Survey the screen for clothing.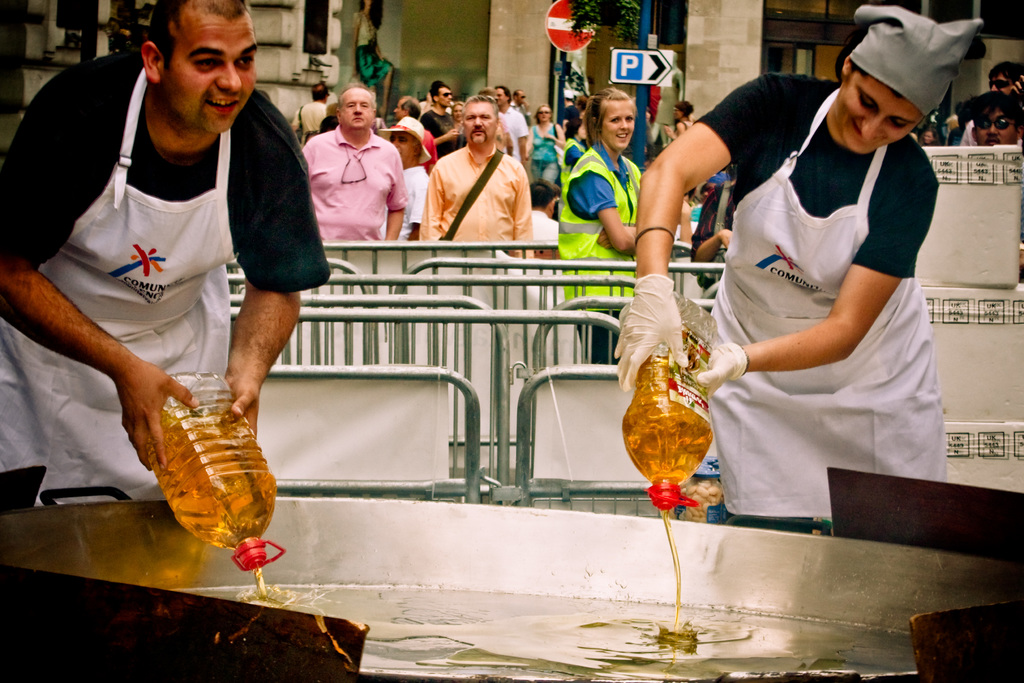
Survey found: Rect(940, 119, 966, 135).
